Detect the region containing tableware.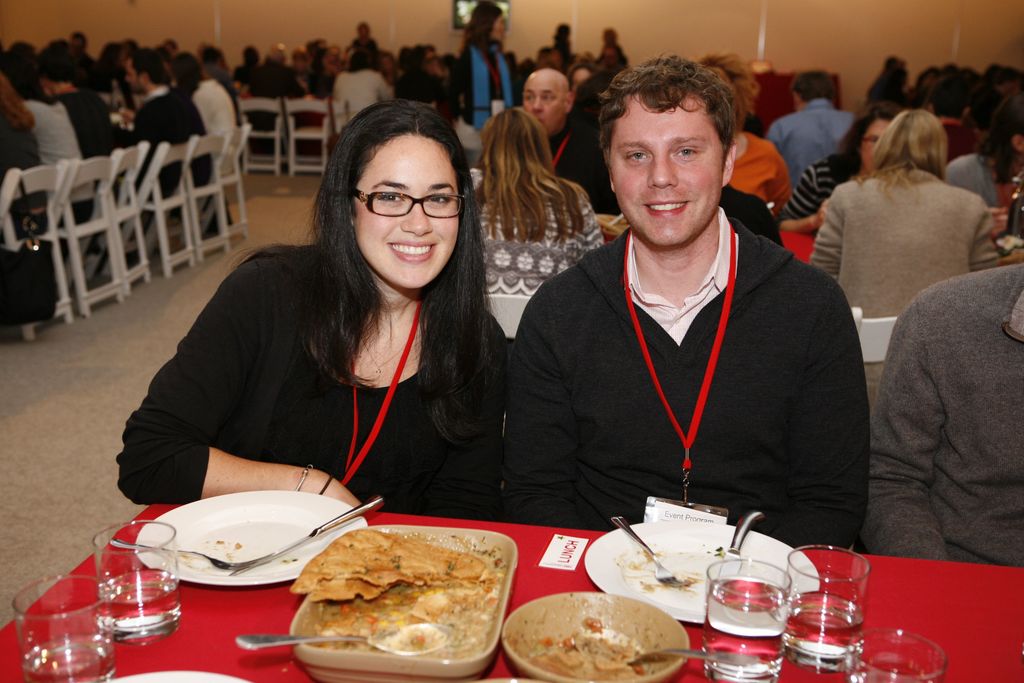
detection(230, 492, 387, 572).
